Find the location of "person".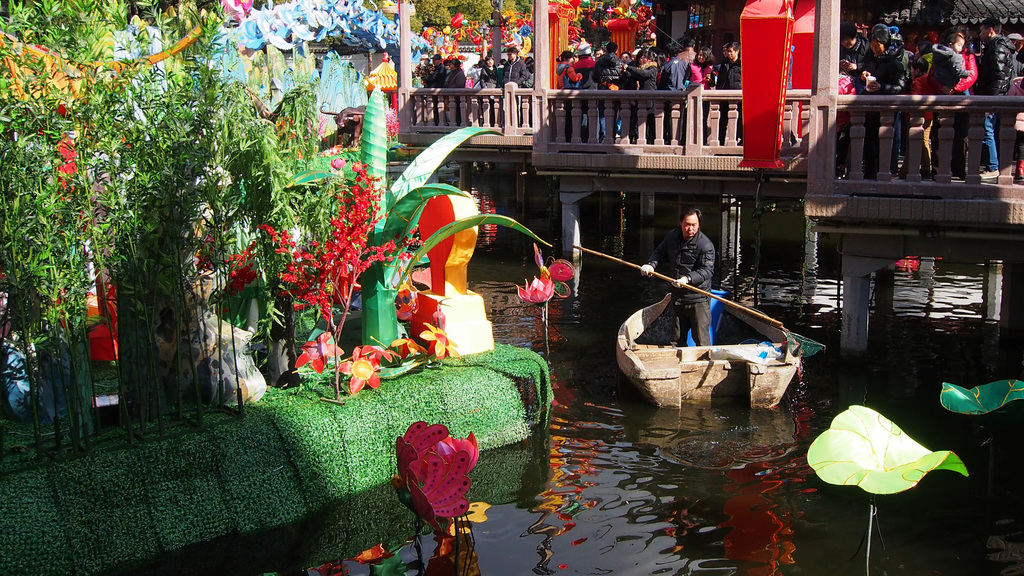
Location: 845 19 1023 180.
